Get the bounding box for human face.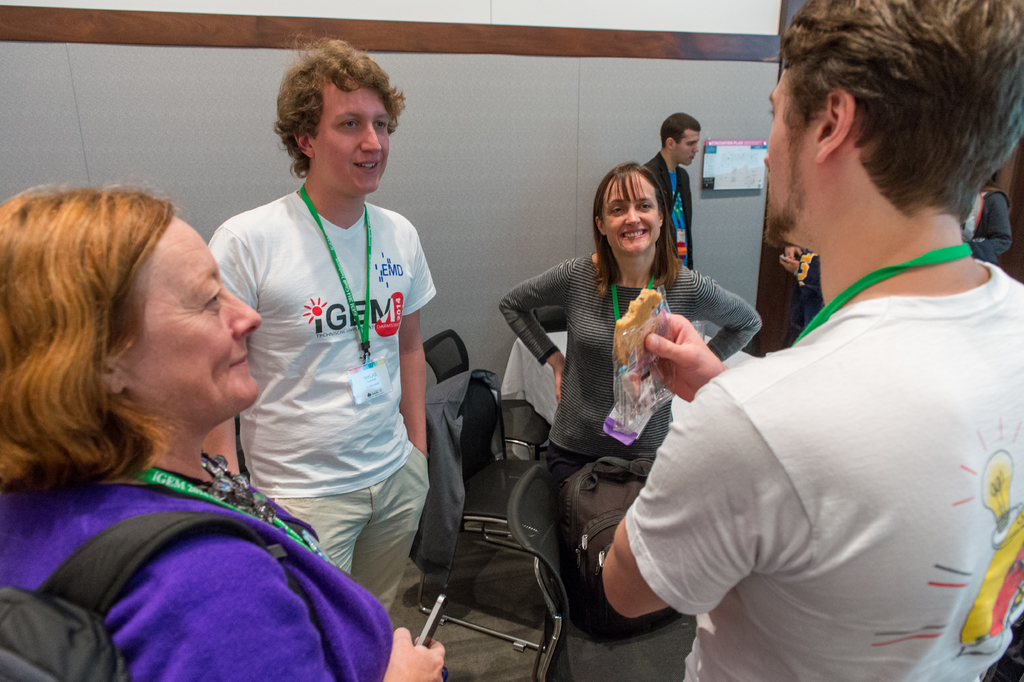
[x1=674, y1=126, x2=699, y2=167].
